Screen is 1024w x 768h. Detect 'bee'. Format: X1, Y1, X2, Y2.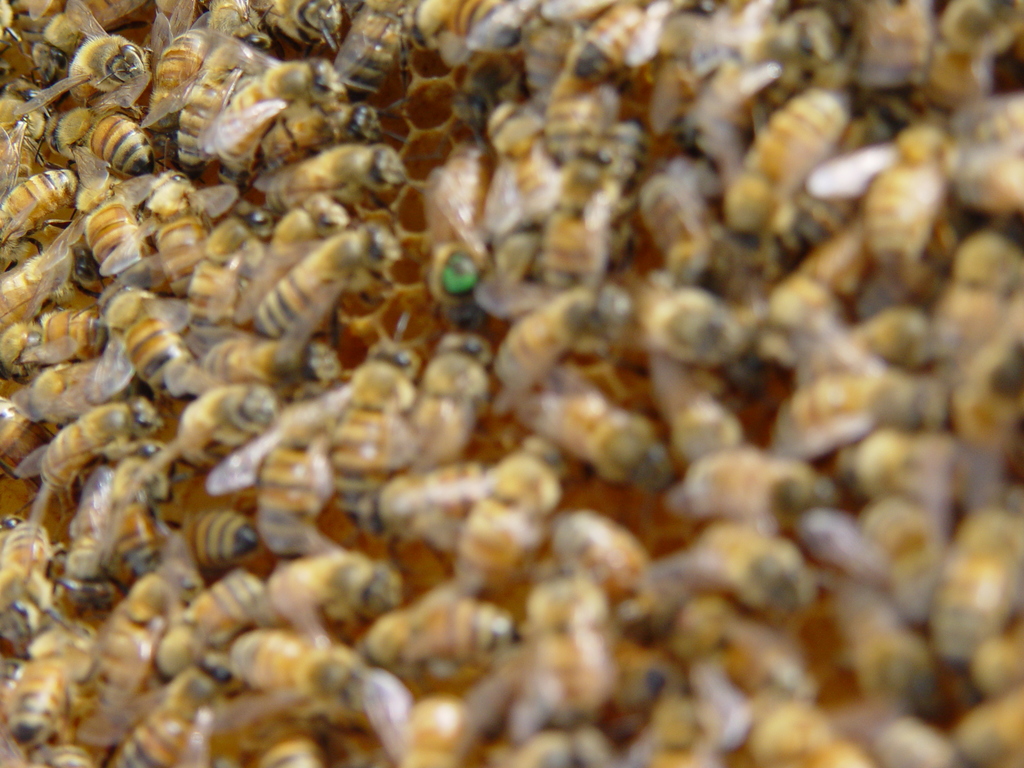
0, 411, 47, 472.
